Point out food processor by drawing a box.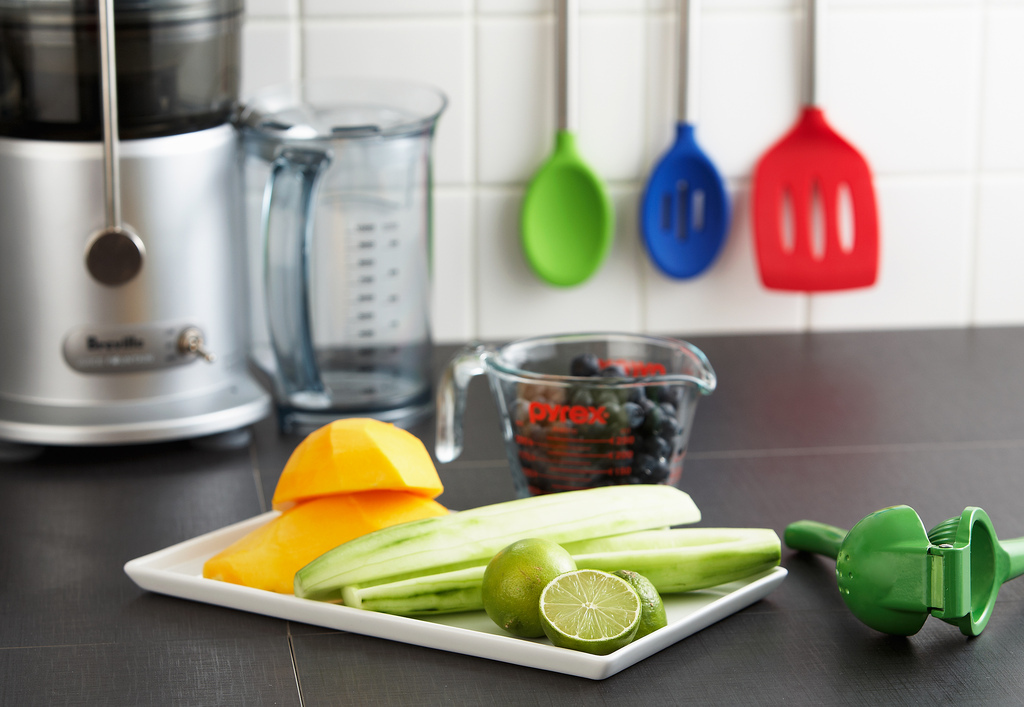
0/0/275/458.
